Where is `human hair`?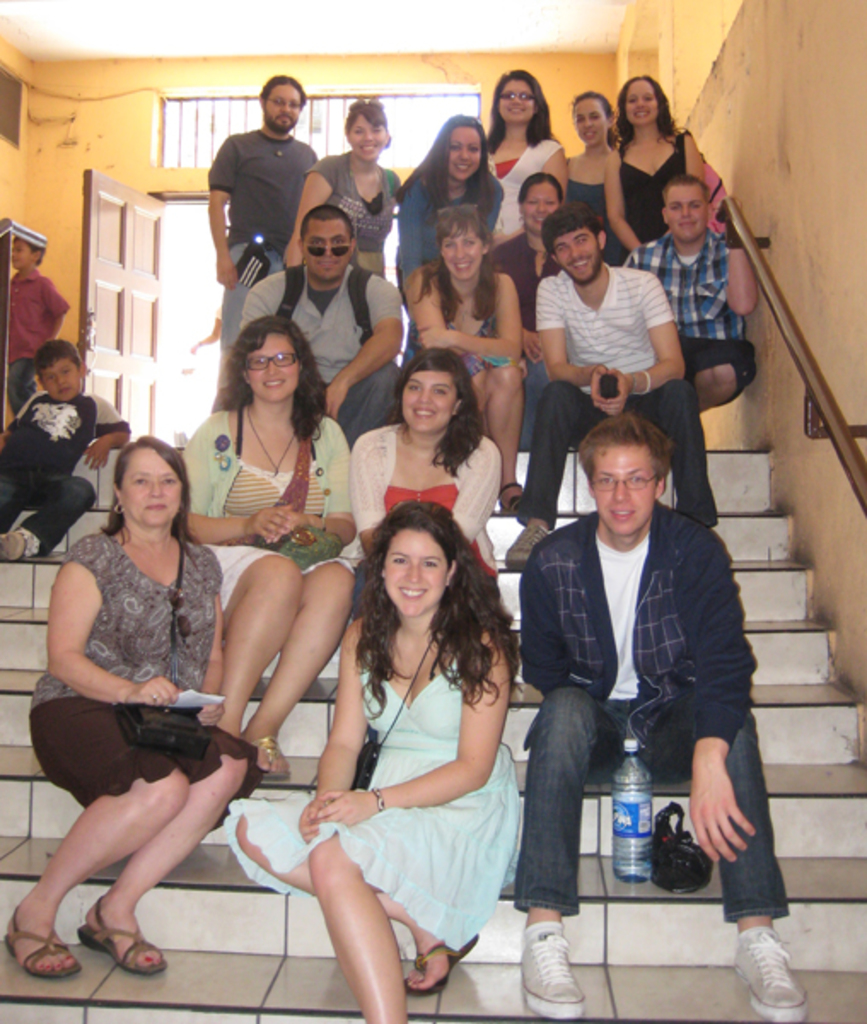
213 321 333 445.
